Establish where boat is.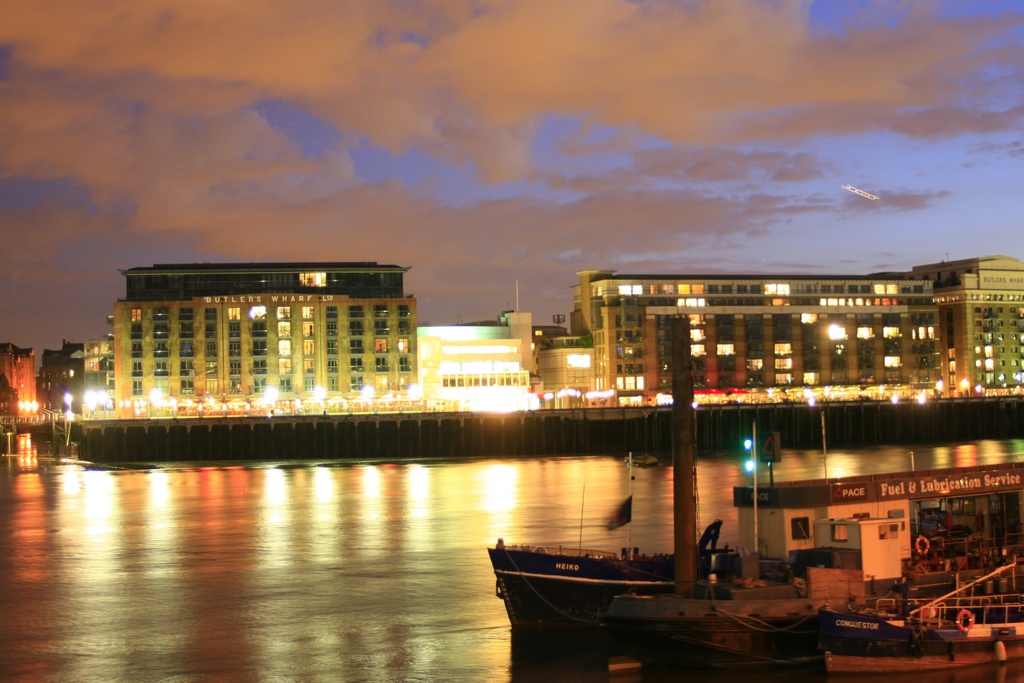
Established at Rect(486, 525, 738, 651).
